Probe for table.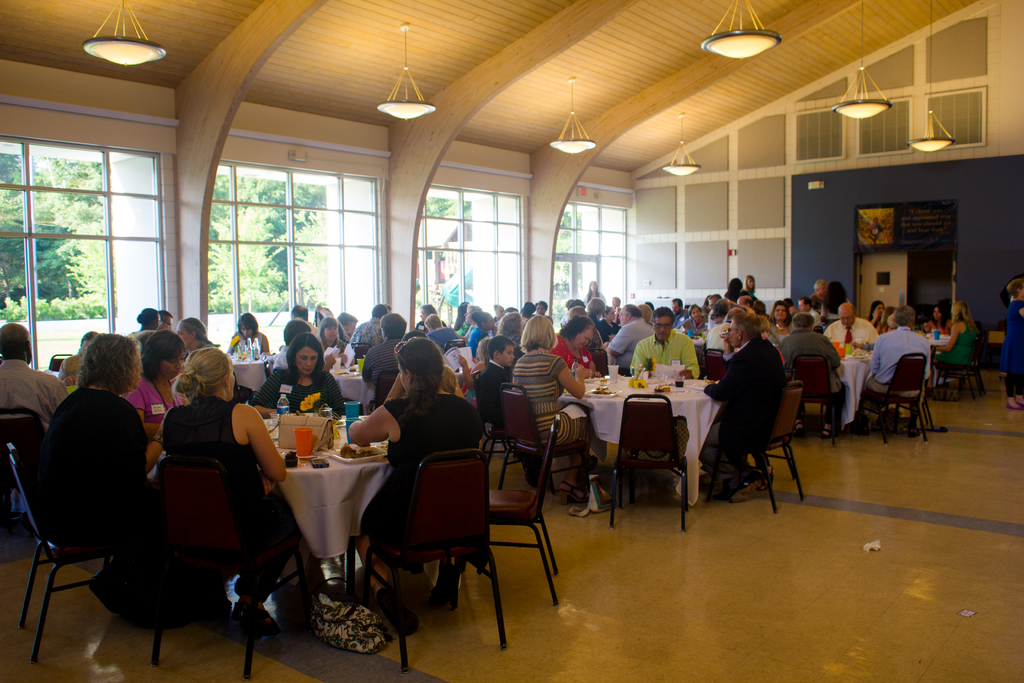
Probe result: 244,427,402,636.
